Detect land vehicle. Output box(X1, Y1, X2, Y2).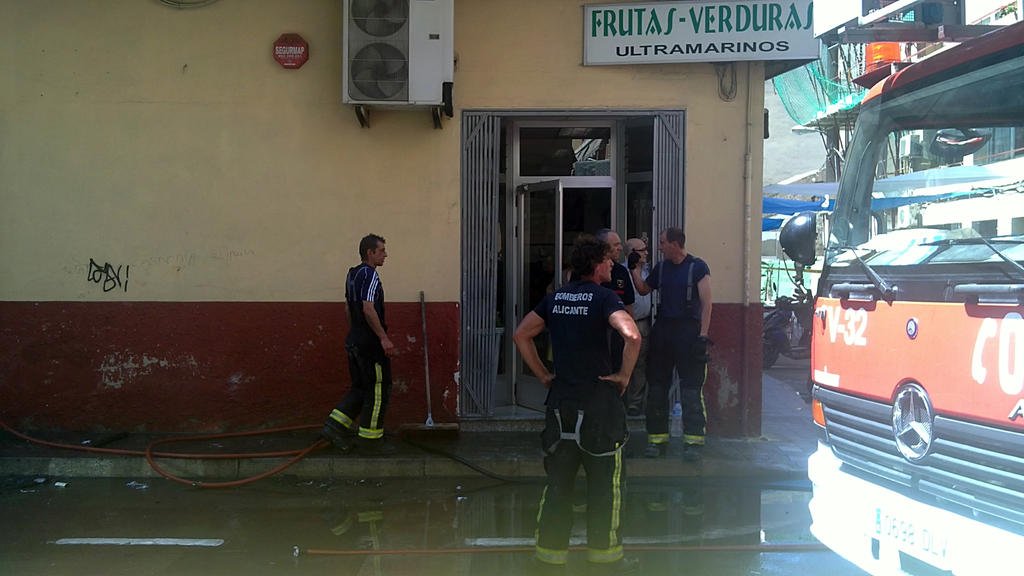
box(776, 0, 1023, 575).
